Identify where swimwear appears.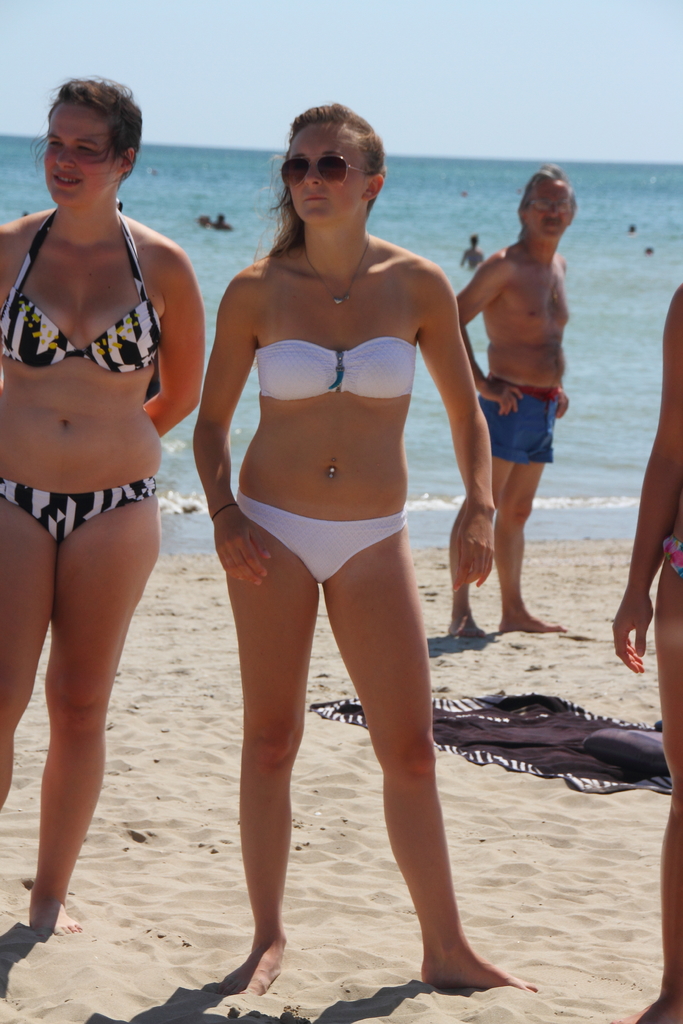
Appears at {"x1": 263, "y1": 340, "x2": 415, "y2": 397}.
